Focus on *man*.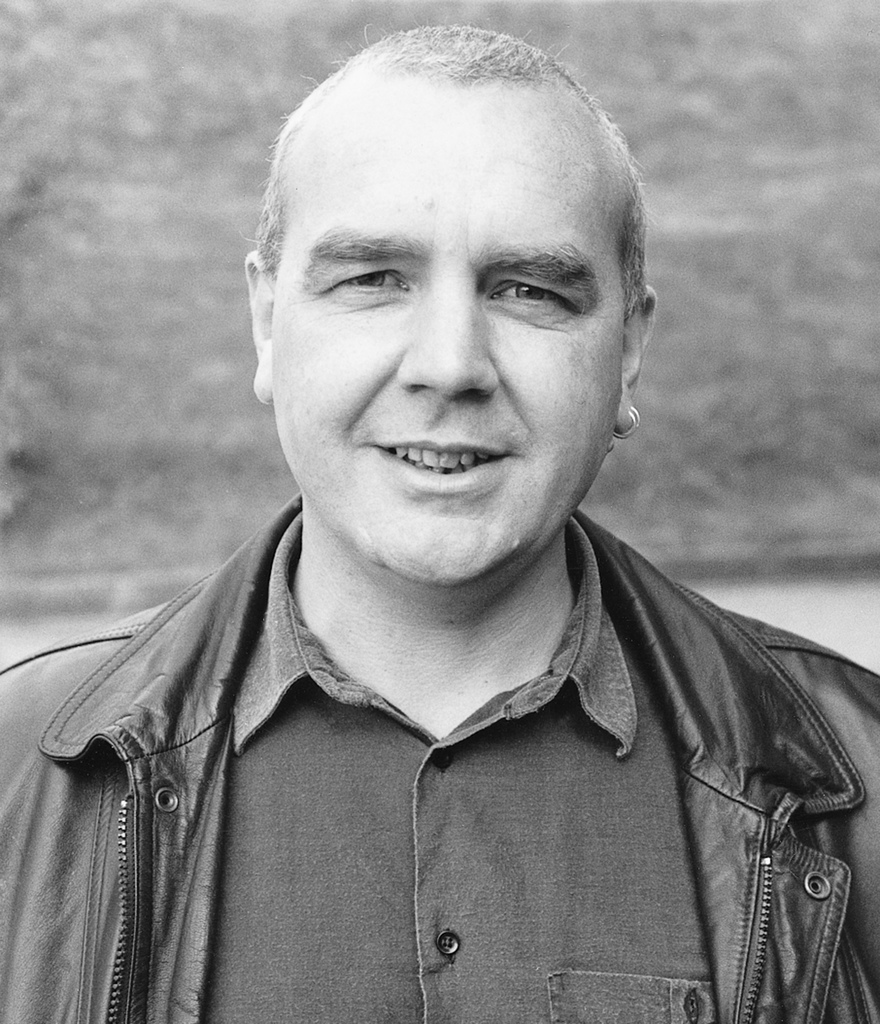
Focused at {"left": 0, "top": 22, "right": 879, "bottom": 1023}.
